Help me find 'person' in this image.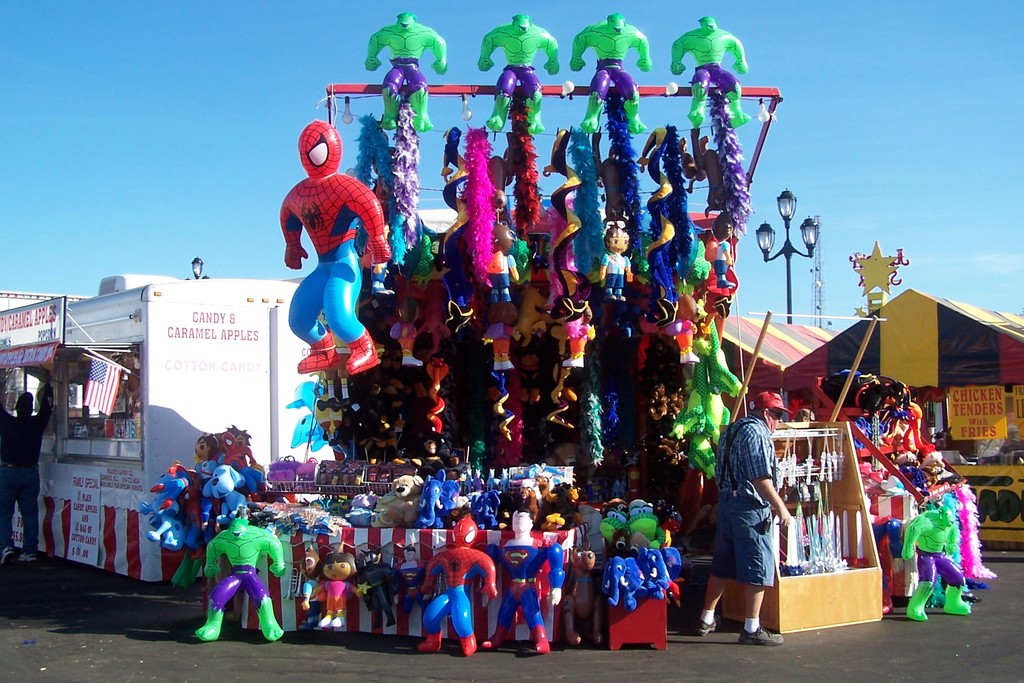
Found it: left=596, top=223, right=633, bottom=302.
